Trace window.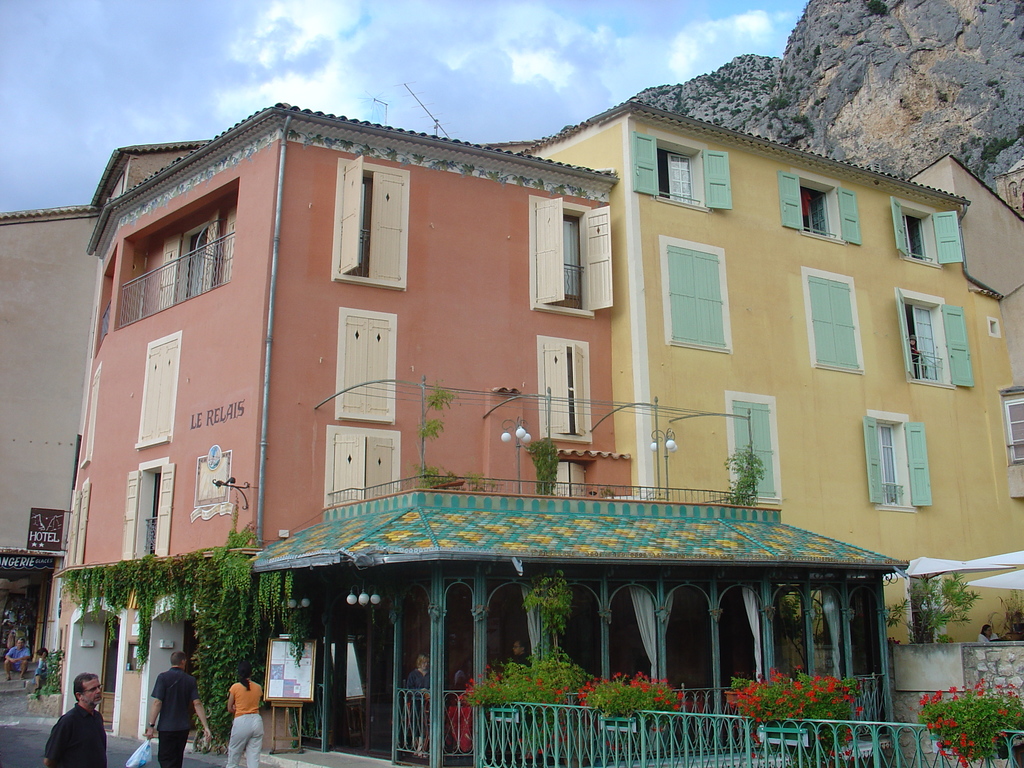
Traced to region(897, 291, 972, 390).
